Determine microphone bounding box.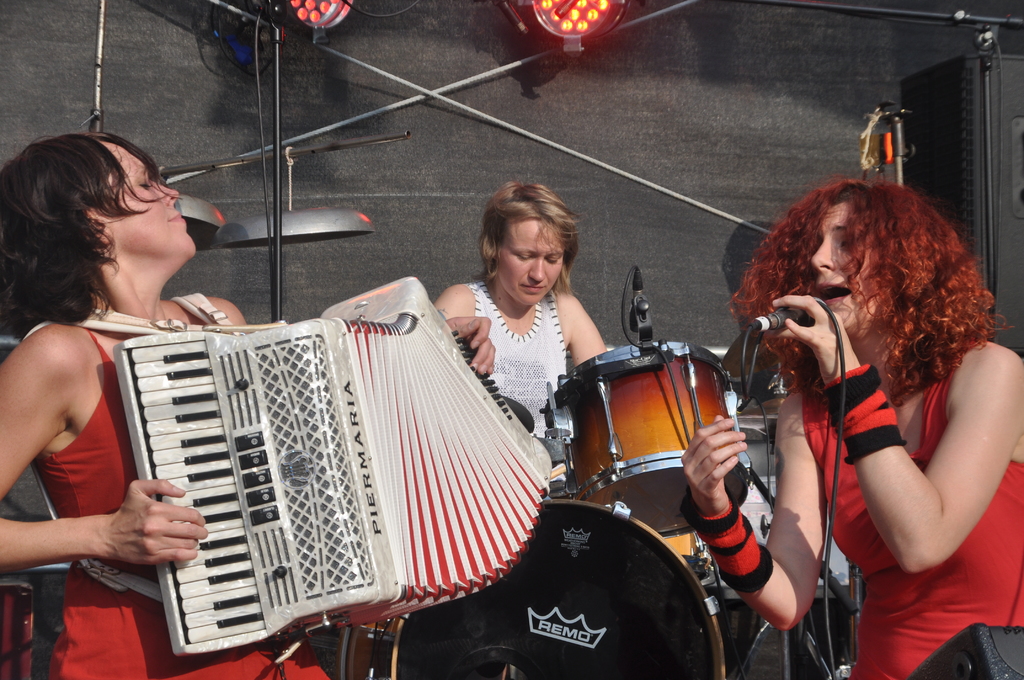
Determined: [left=752, top=287, right=831, bottom=329].
